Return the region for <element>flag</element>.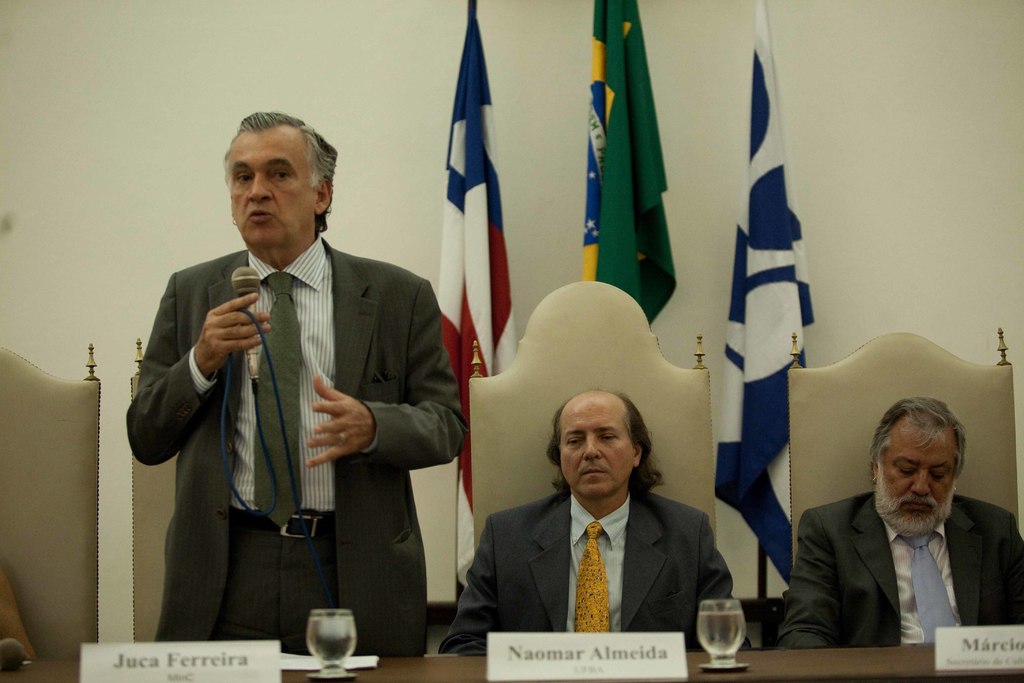
Rect(428, 0, 522, 600).
